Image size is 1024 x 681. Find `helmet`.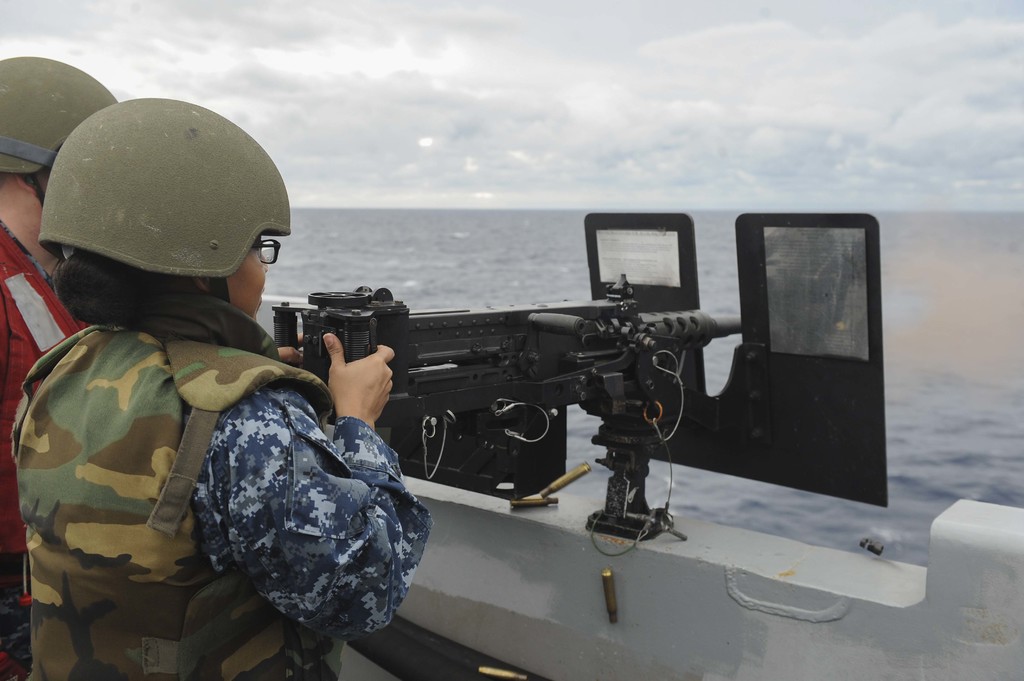
<box>0,54,117,198</box>.
